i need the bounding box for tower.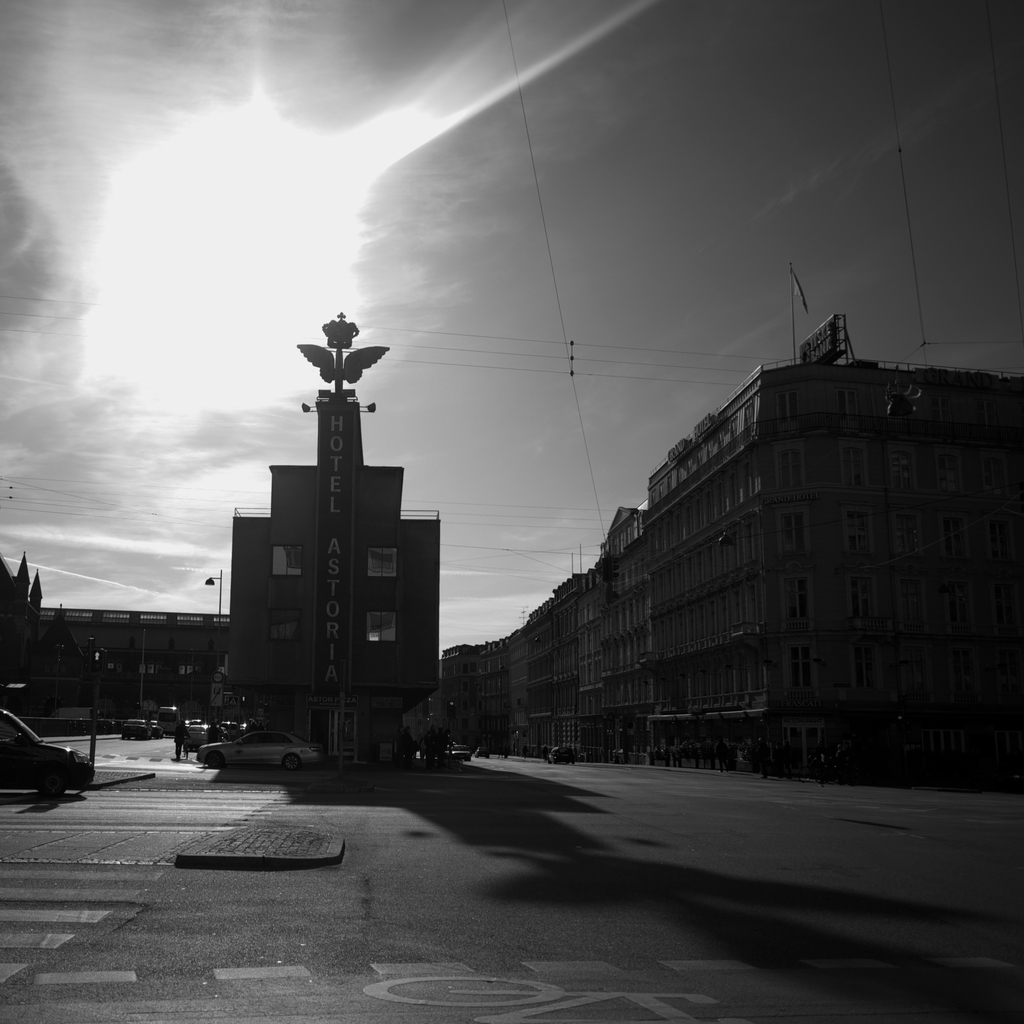
Here it is: [244, 276, 436, 700].
